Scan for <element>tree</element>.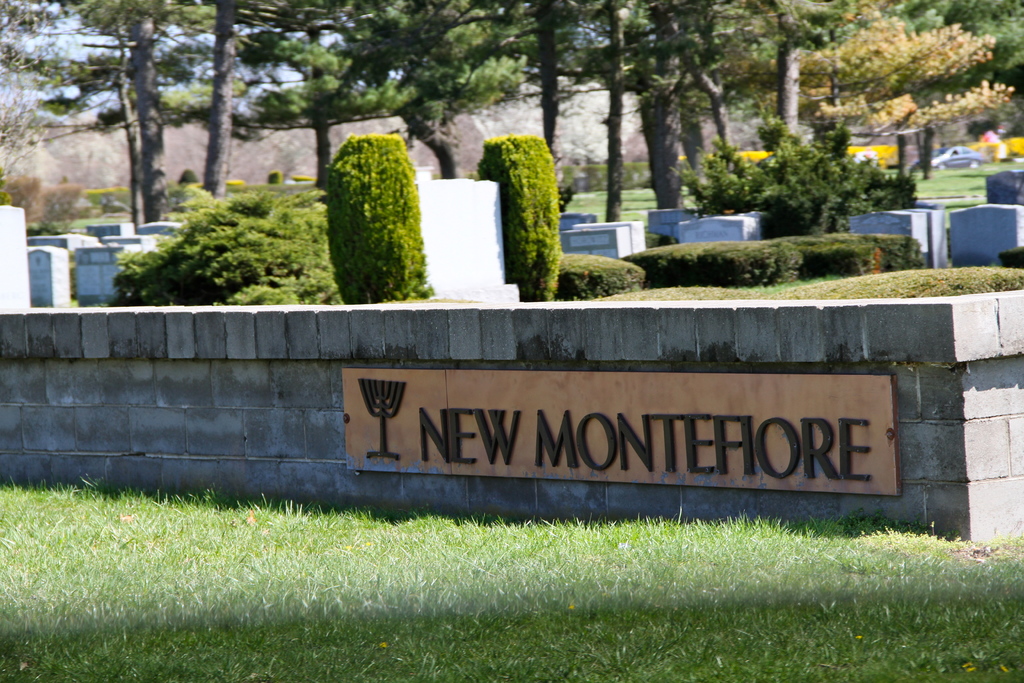
Scan result: locate(220, 0, 420, 189).
